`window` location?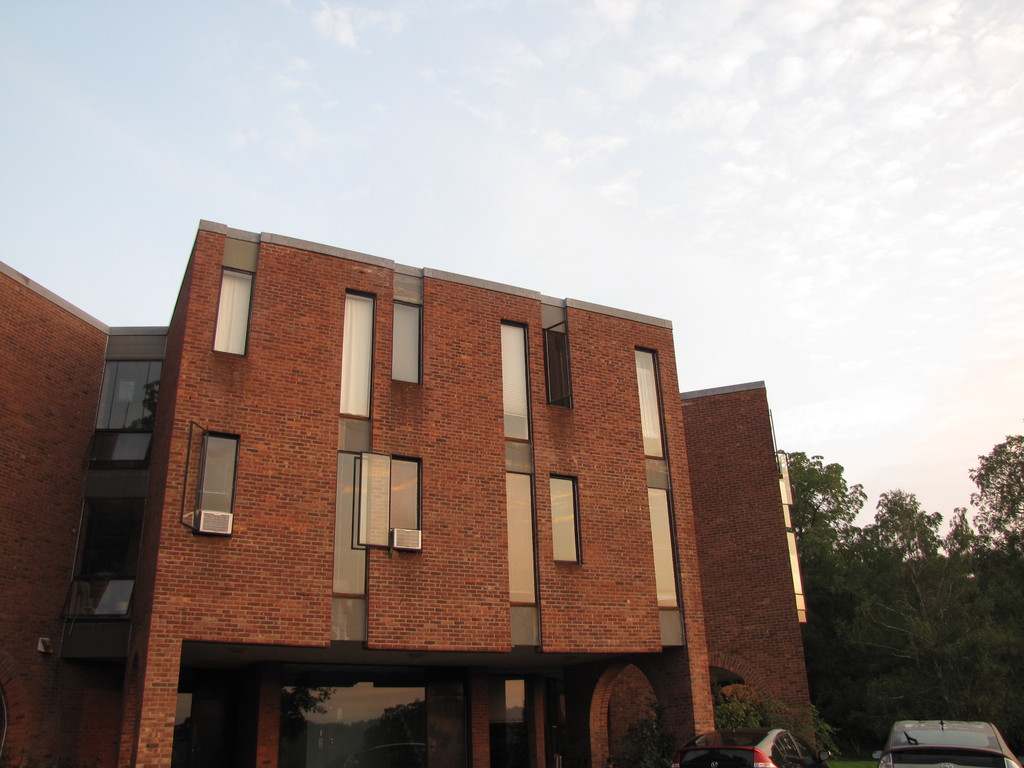
(left=390, top=258, right=428, bottom=393)
